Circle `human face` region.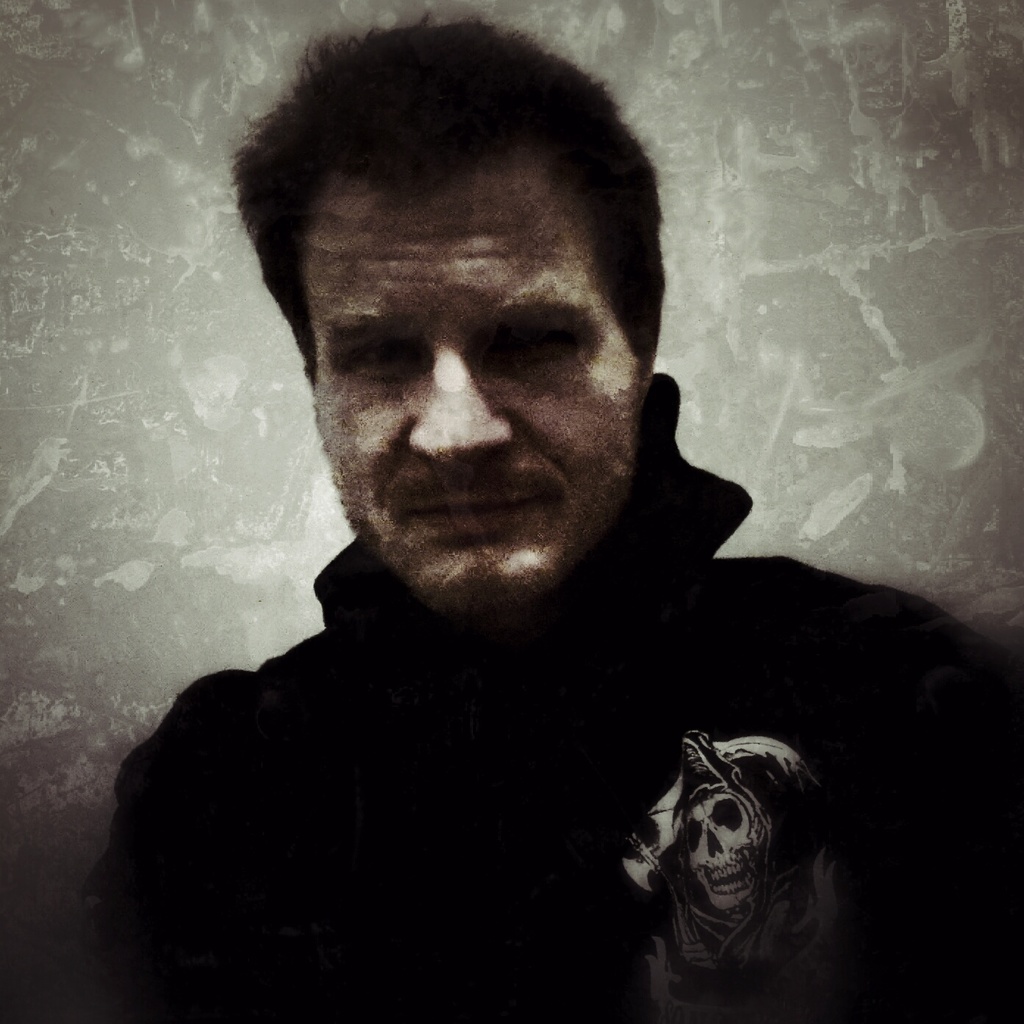
Region: select_region(314, 192, 642, 614).
